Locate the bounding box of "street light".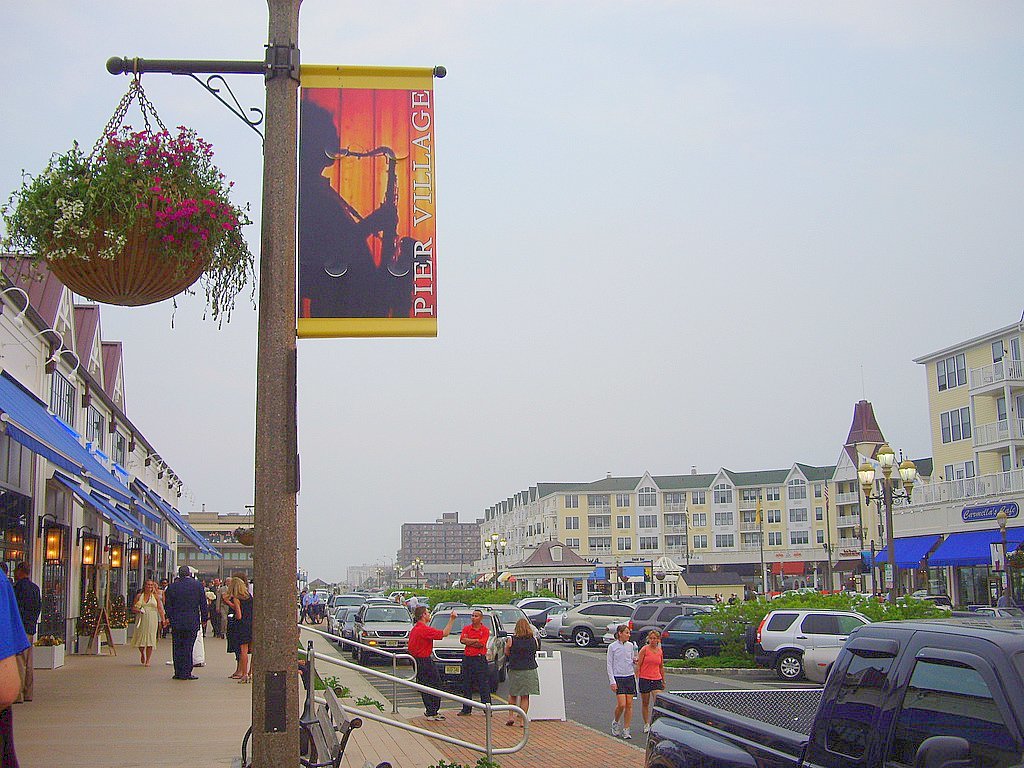
Bounding box: l=412, t=557, r=424, b=588.
